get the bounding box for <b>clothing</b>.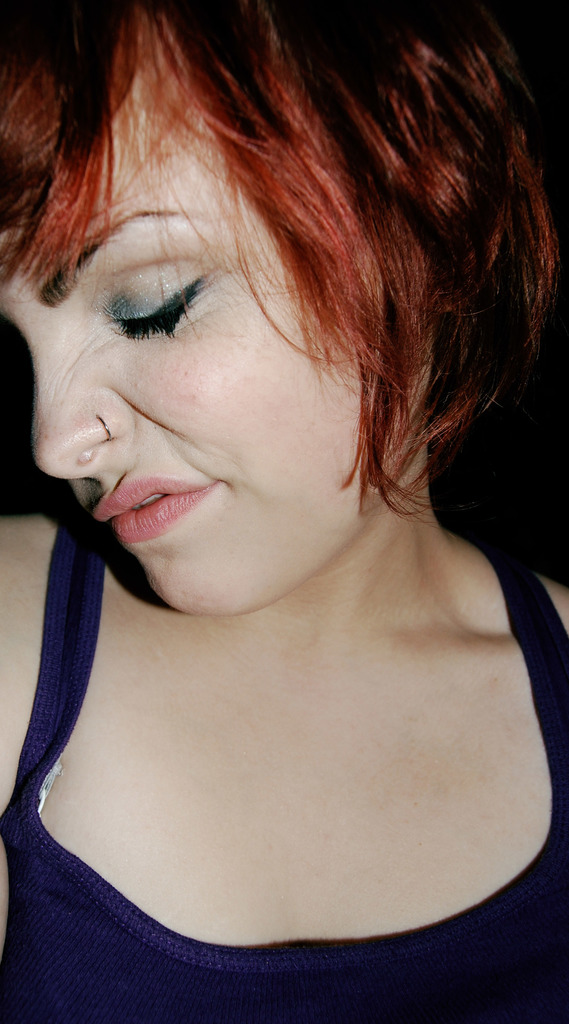
6 378 567 981.
